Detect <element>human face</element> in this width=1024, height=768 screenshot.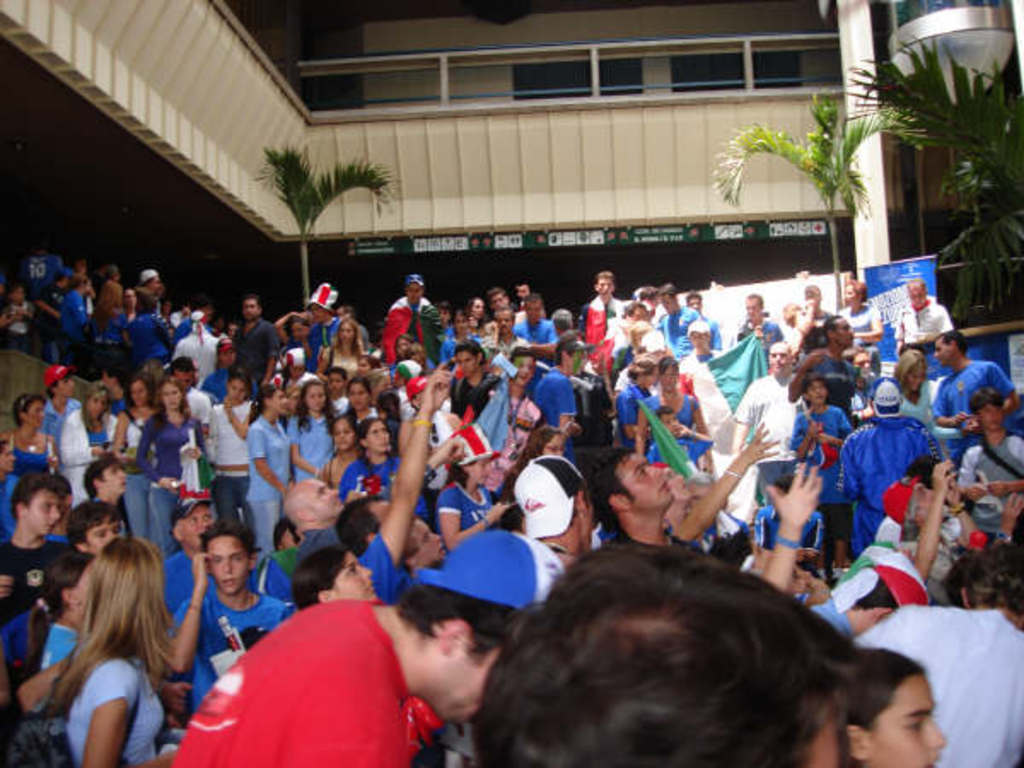
Detection: {"x1": 686, "y1": 297, "x2": 707, "y2": 317}.
